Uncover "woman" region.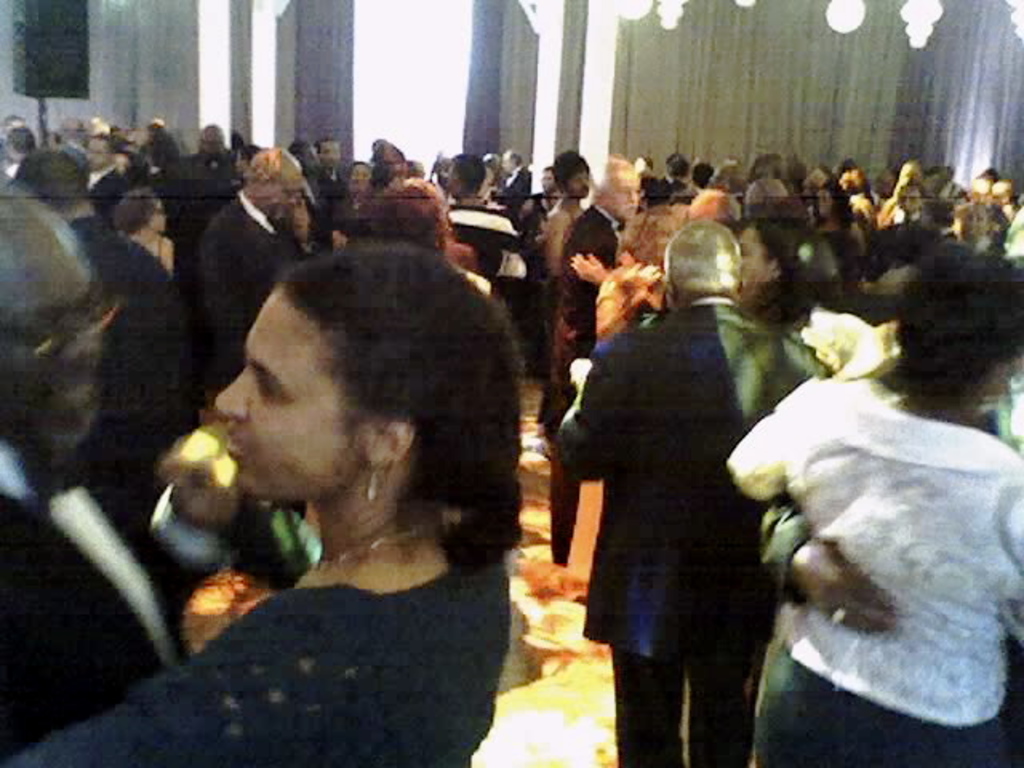
Uncovered: (x1=710, y1=245, x2=1022, y2=766).
